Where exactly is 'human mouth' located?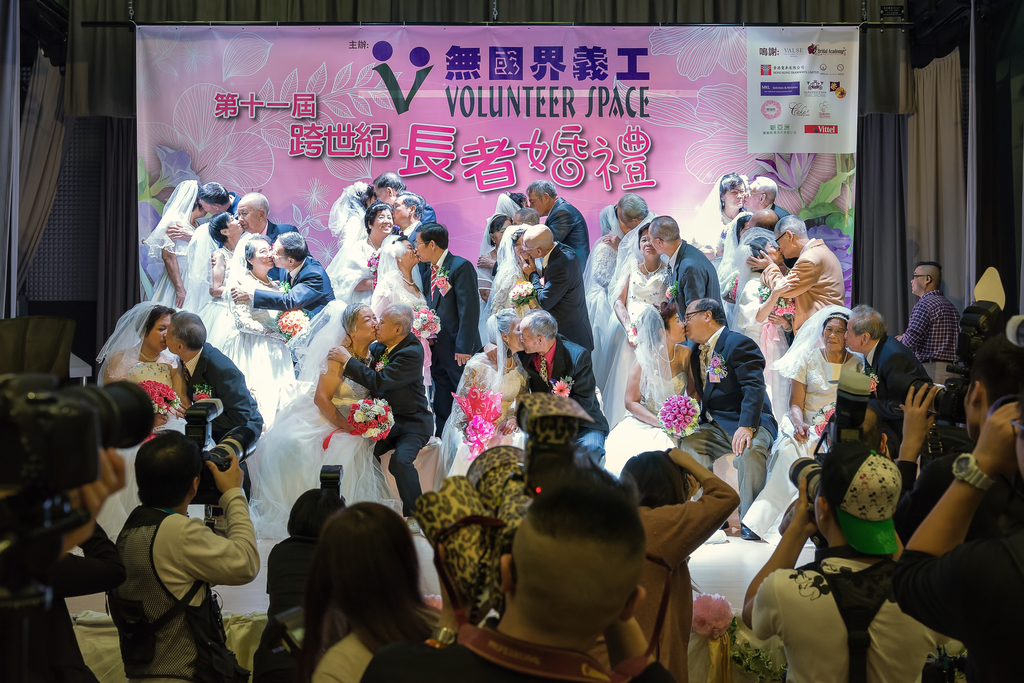
Its bounding box is [x1=382, y1=226, x2=388, y2=227].
